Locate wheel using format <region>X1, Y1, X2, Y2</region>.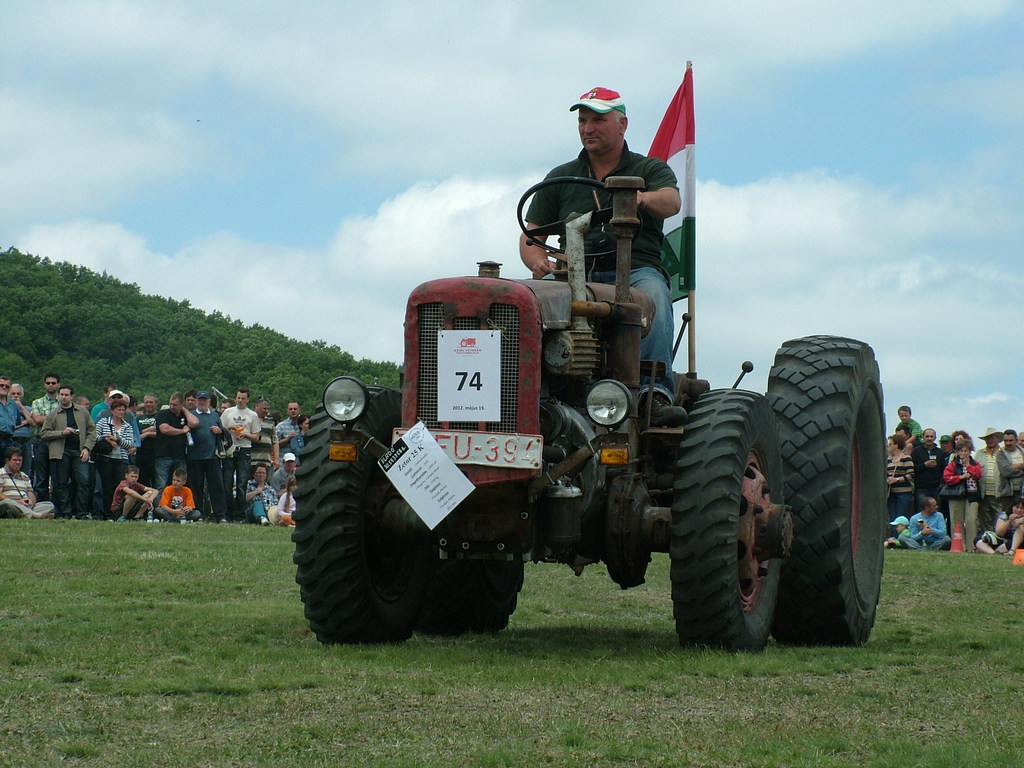
<region>284, 385, 400, 648</region>.
